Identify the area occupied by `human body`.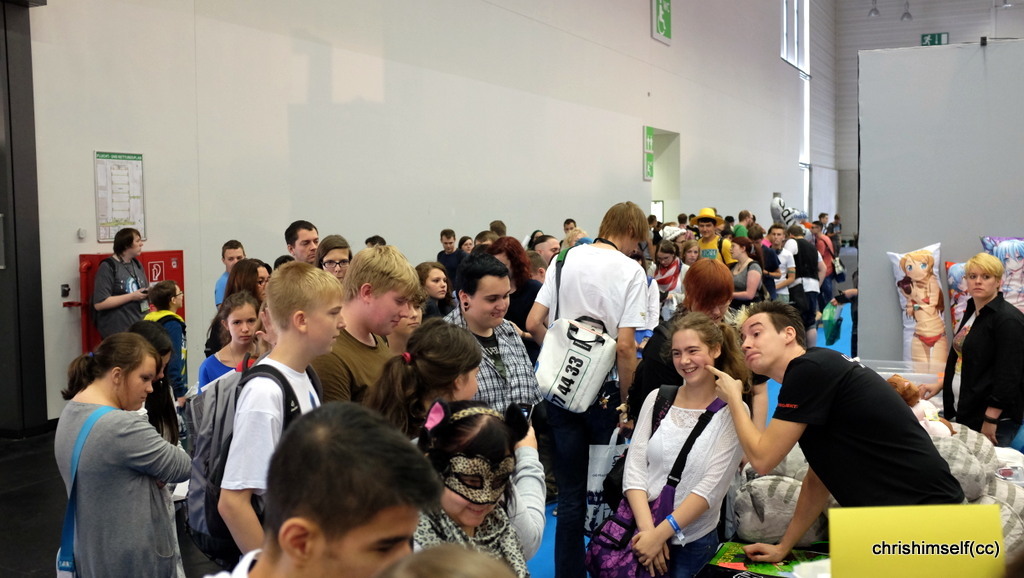
Area: 216/266/349/554.
